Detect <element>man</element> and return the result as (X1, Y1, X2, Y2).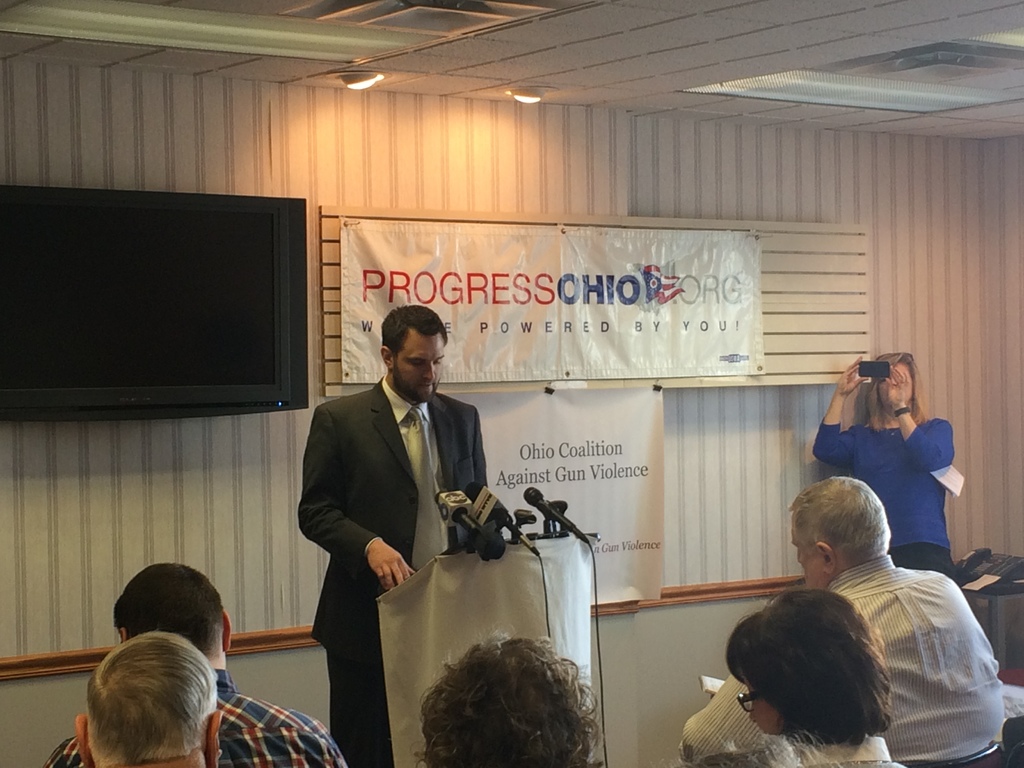
(39, 562, 345, 767).
